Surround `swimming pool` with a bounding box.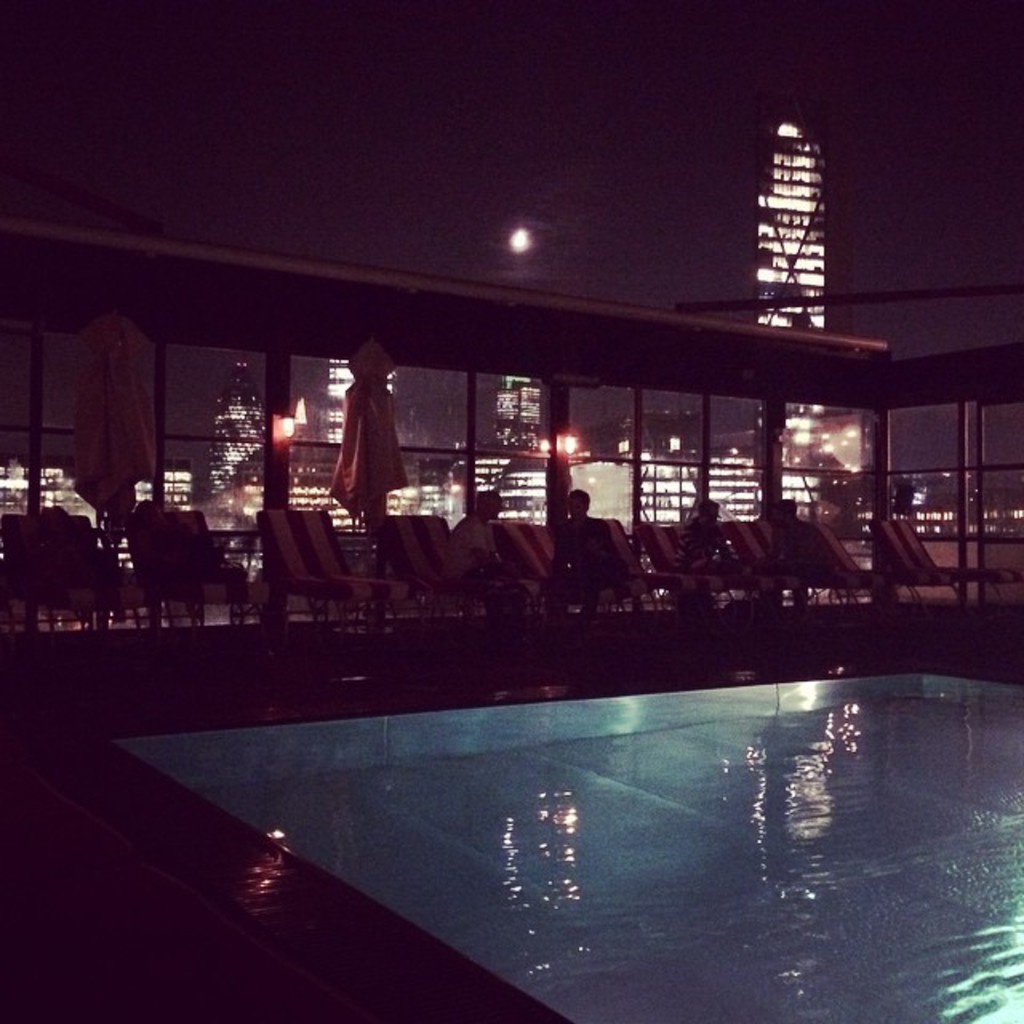
138:630:978:982.
